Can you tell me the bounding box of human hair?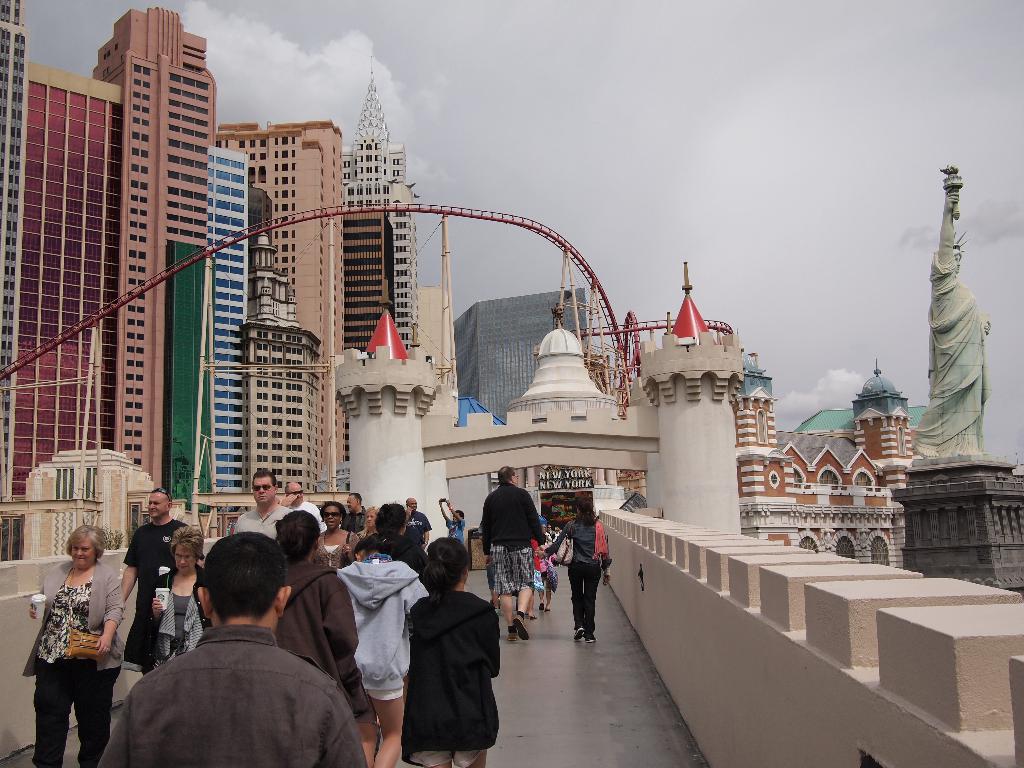
<box>404,495,410,508</box>.
